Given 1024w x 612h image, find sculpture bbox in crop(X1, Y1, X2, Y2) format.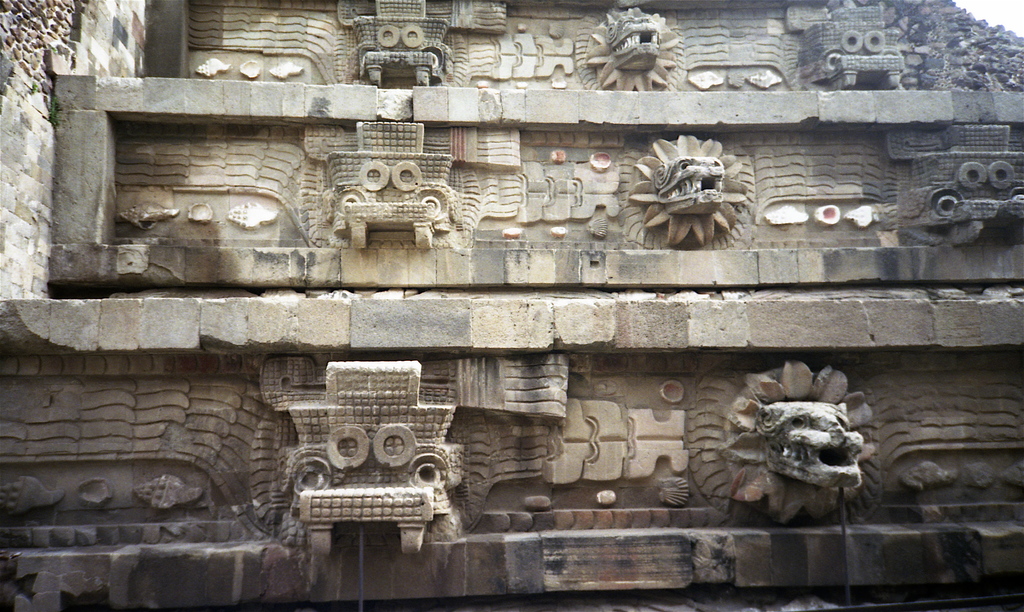
crop(650, 152, 729, 210).
